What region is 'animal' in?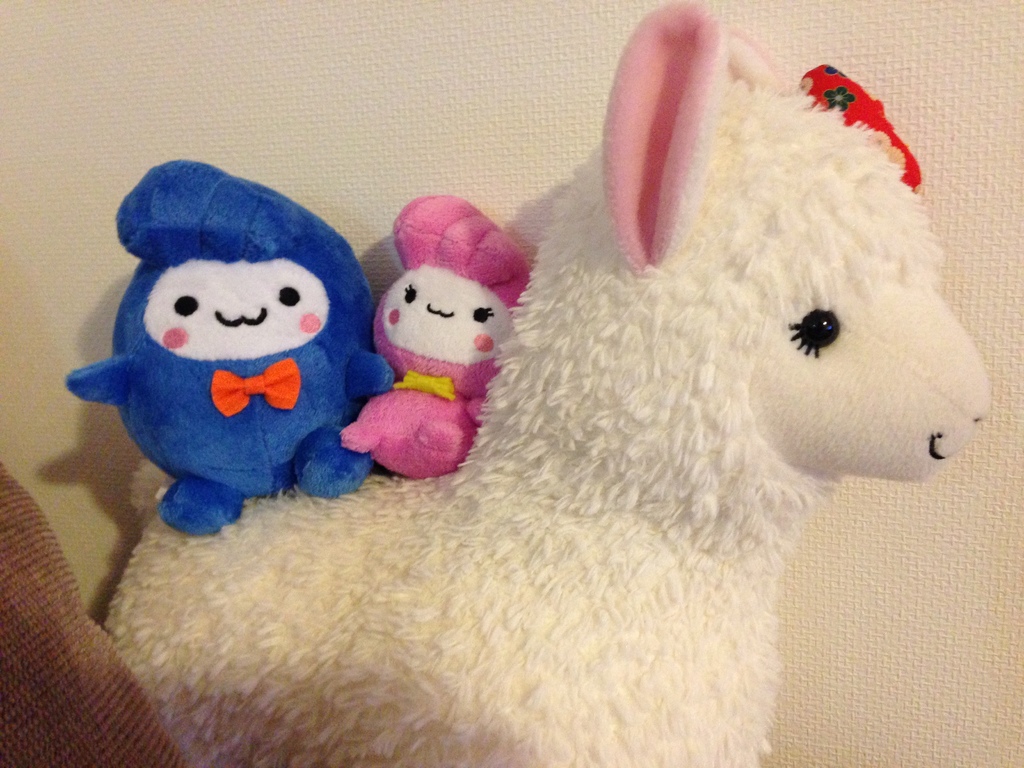
339:189:535:473.
